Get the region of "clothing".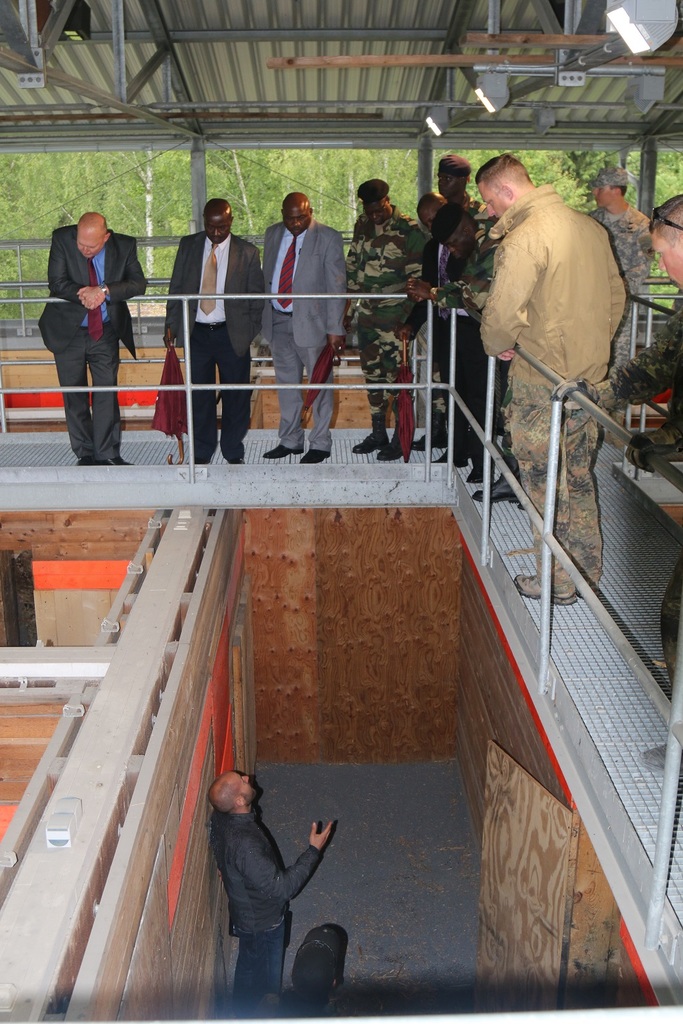
[596, 279, 682, 687].
